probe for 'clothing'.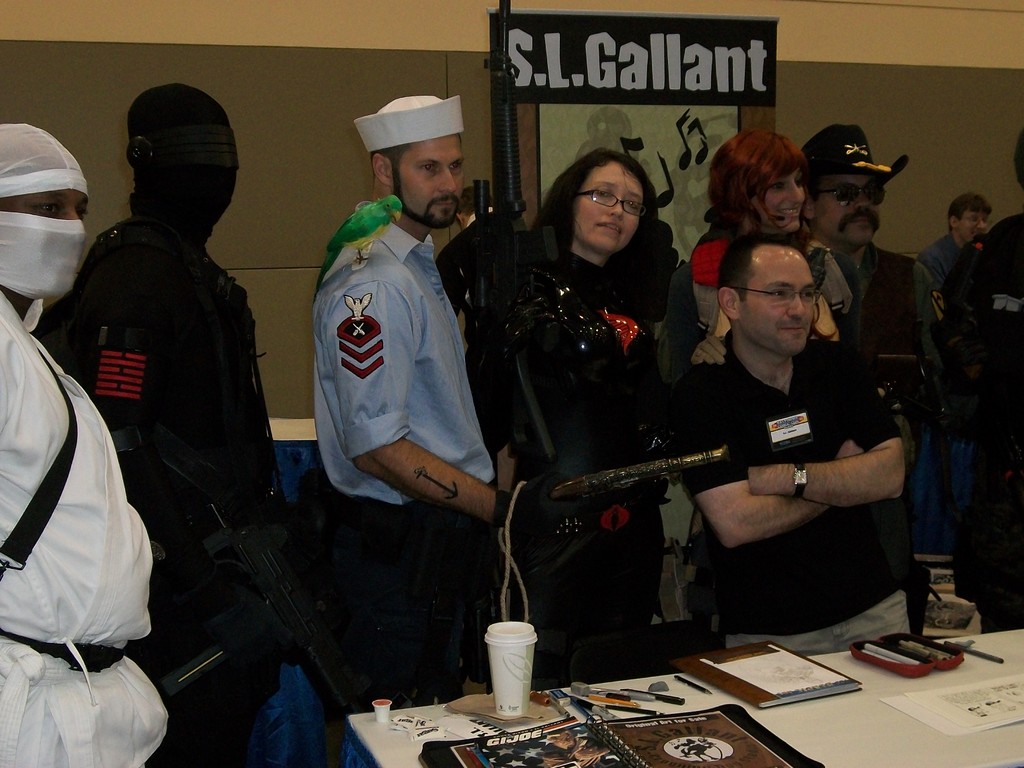
Probe result: detection(662, 331, 918, 653).
